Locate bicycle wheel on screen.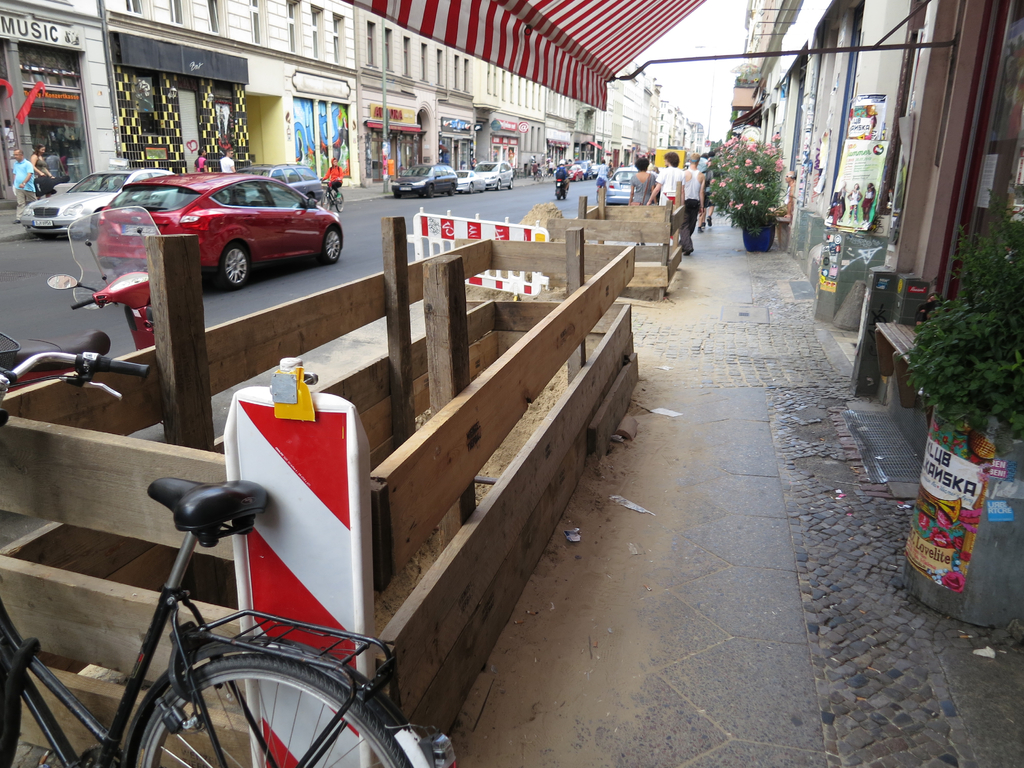
On screen at 136:651:433:767.
